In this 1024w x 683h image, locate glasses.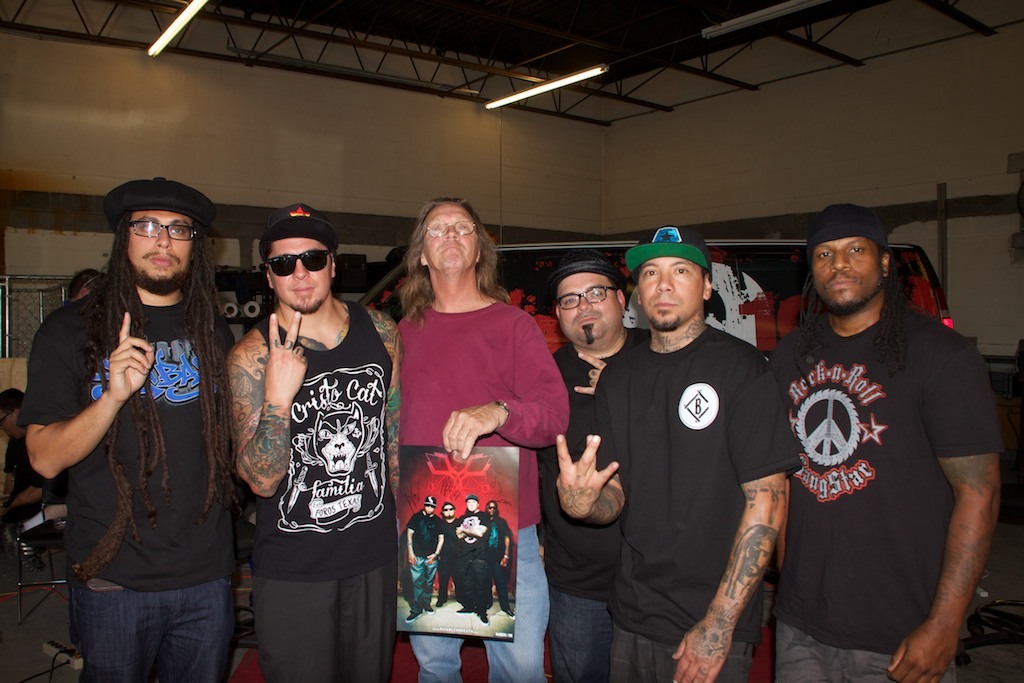
Bounding box: BBox(560, 287, 624, 313).
